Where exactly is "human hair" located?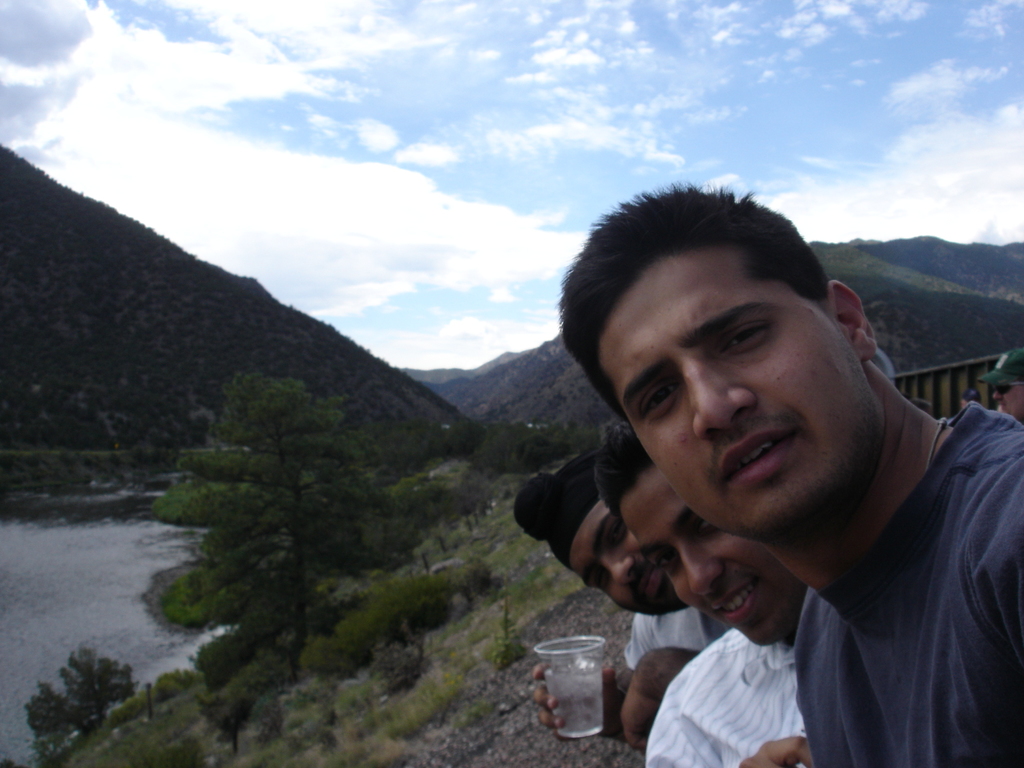
Its bounding box is 575, 188, 863, 415.
